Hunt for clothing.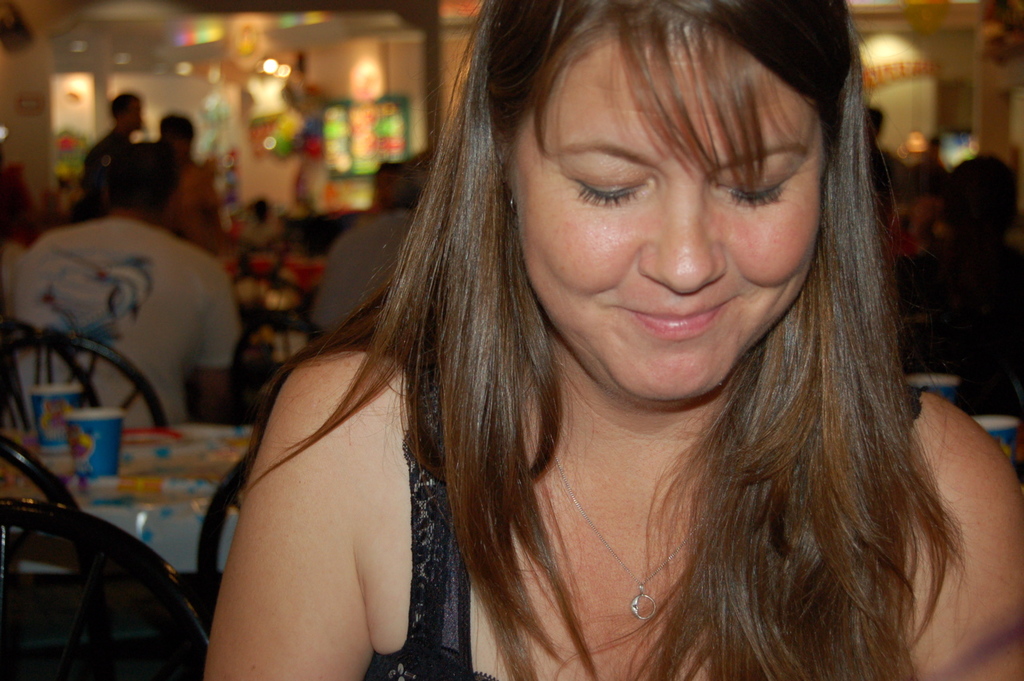
Hunted down at box(11, 218, 242, 435).
